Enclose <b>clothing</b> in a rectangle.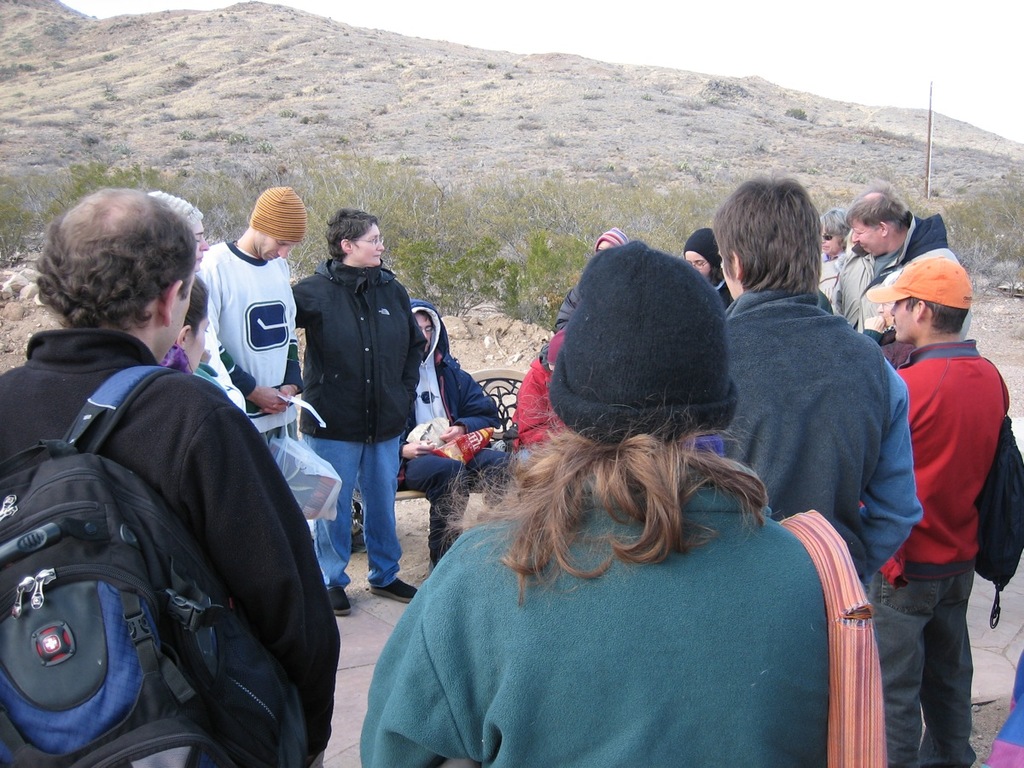
box(284, 256, 428, 590).
